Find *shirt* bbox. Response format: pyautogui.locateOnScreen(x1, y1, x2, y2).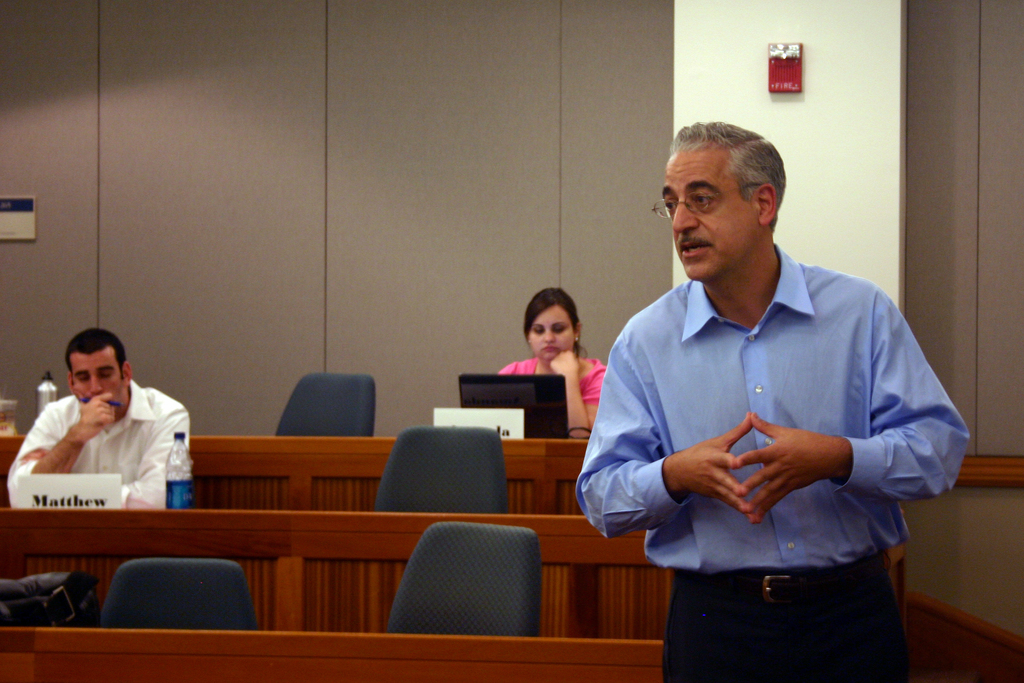
pyautogui.locateOnScreen(576, 244, 975, 578).
